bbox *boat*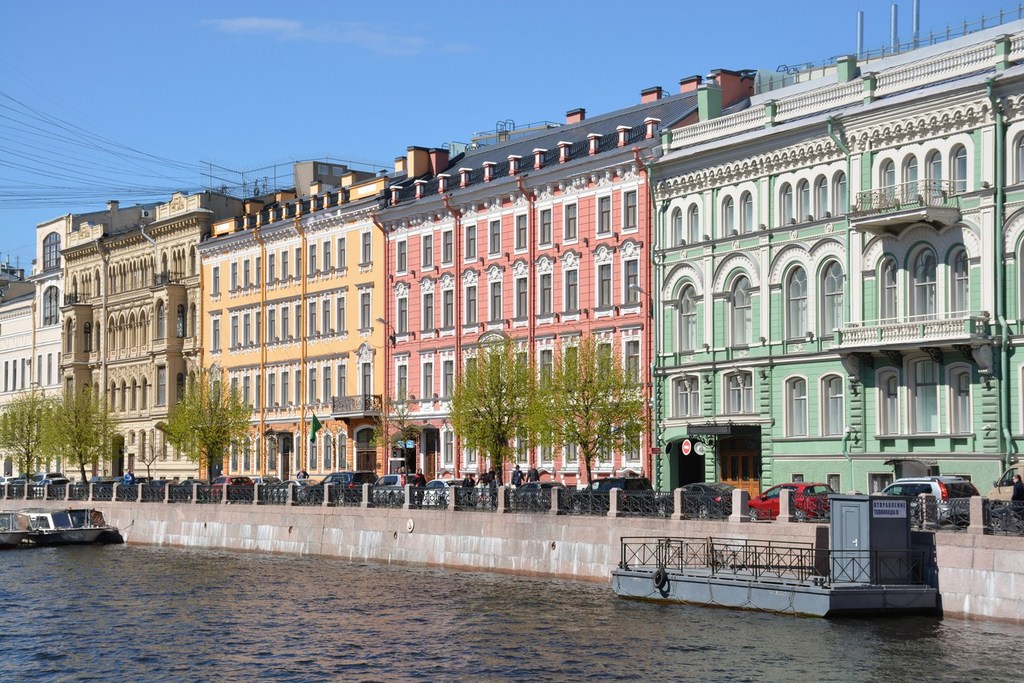
crop(0, 502, 117, 552)
